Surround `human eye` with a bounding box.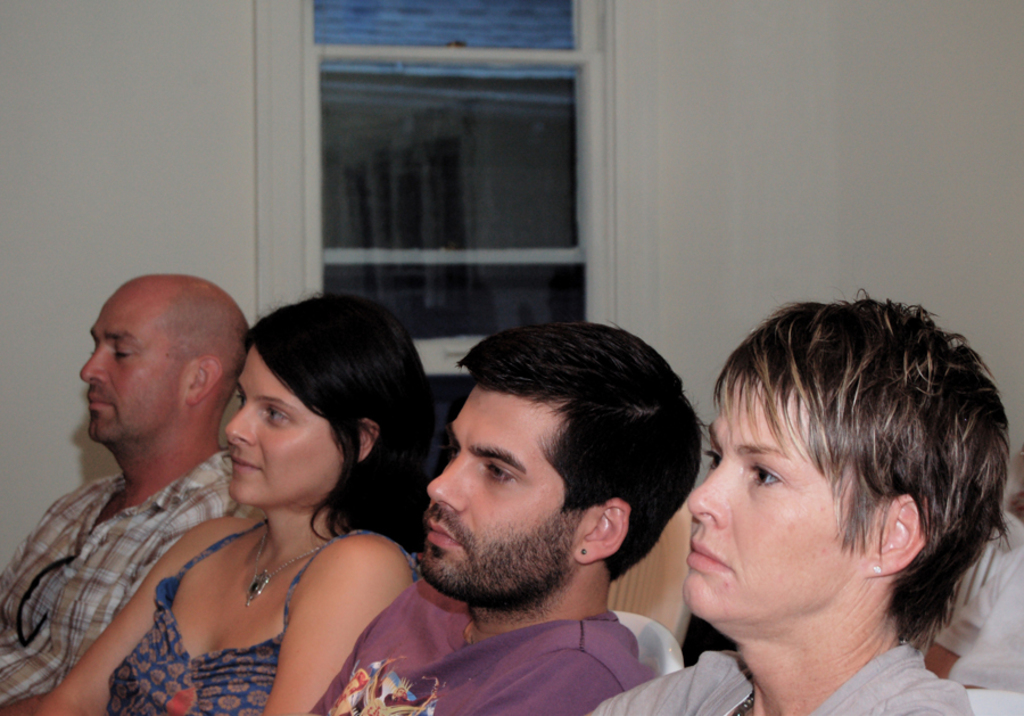
[476,462,519,484].
